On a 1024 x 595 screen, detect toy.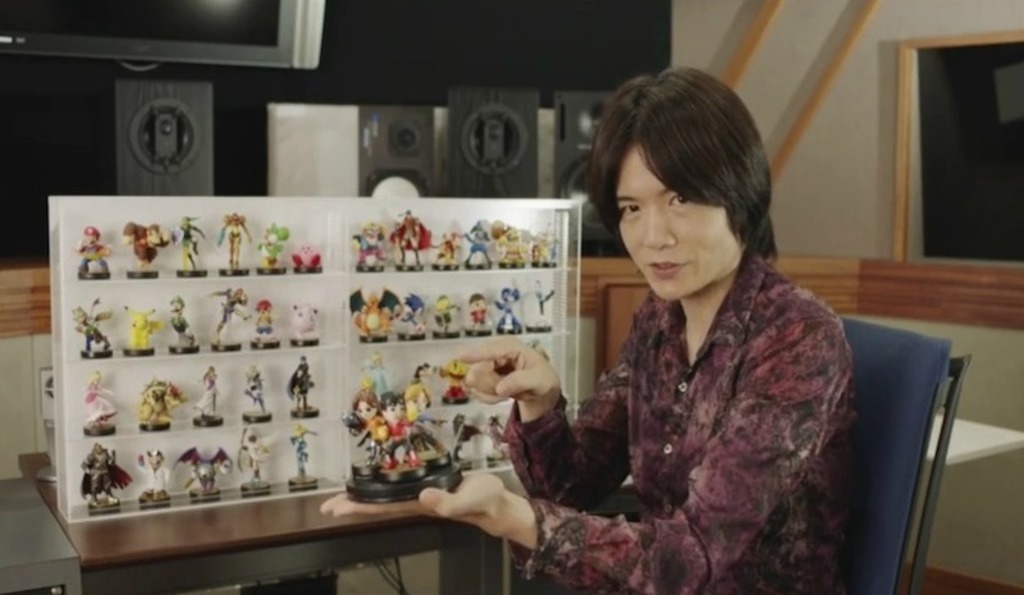
[x1=127, y1=305, x2=160, y2=357].
